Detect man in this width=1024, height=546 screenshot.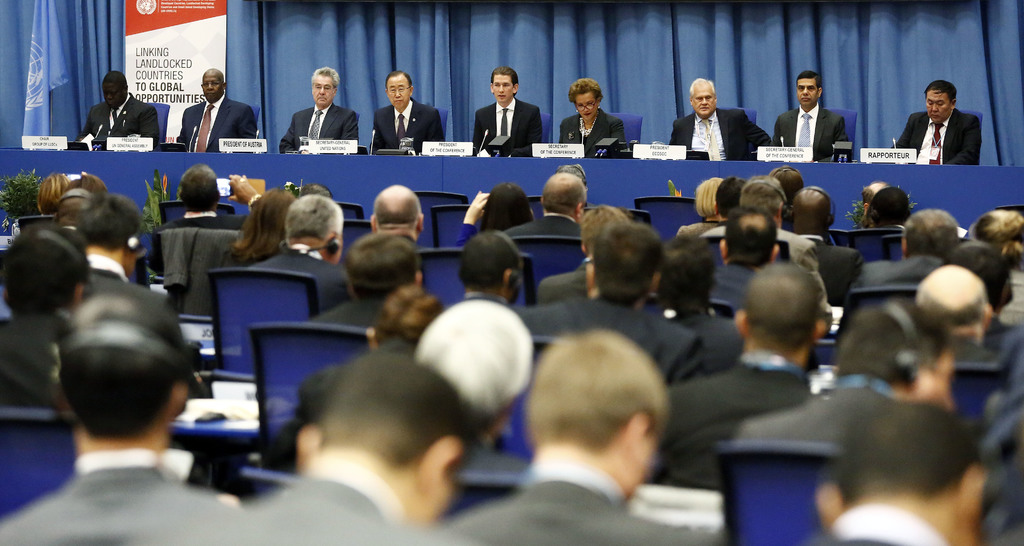
Detection: Rect(84, 73, 158, 149).
